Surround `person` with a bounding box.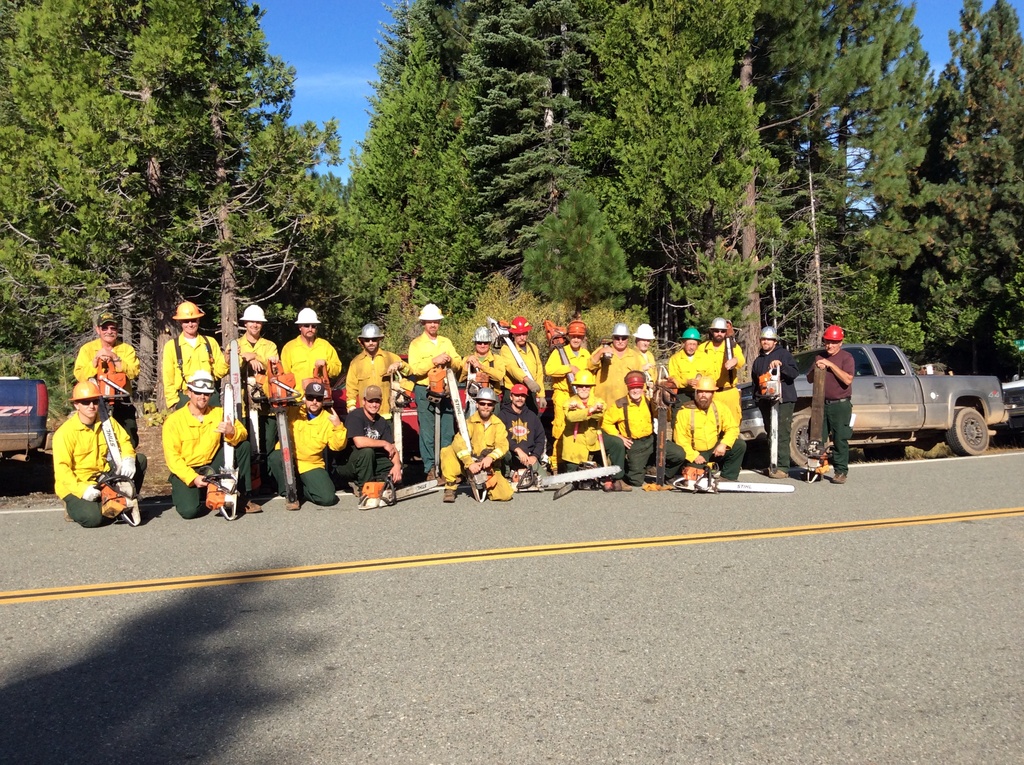
box(71, 310, 146, 453).
